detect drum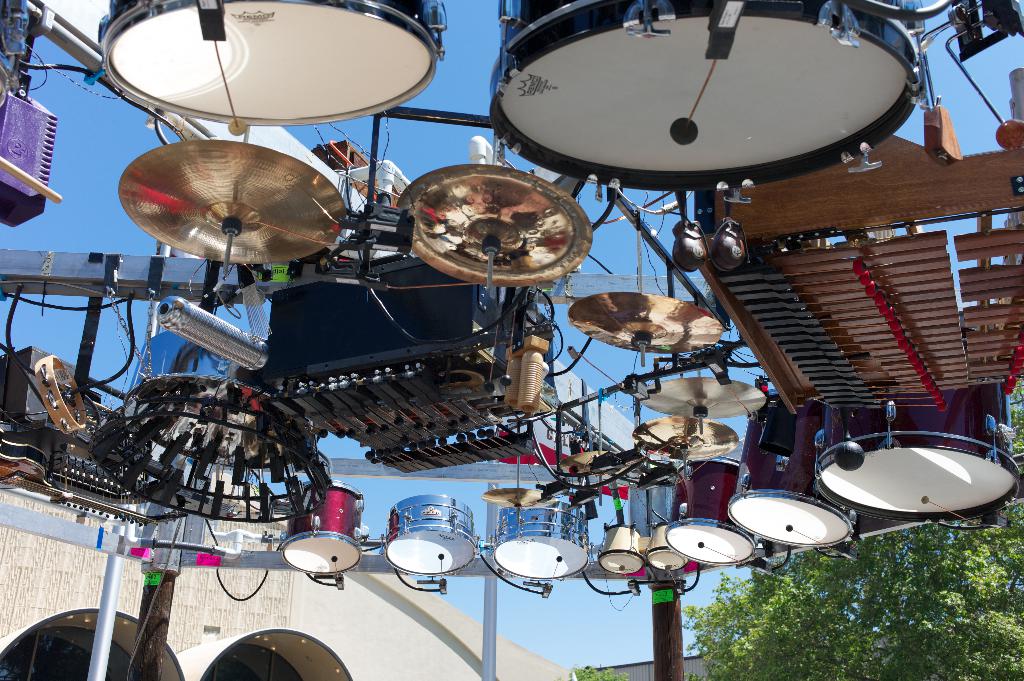
(665, 457, 752, 565)
